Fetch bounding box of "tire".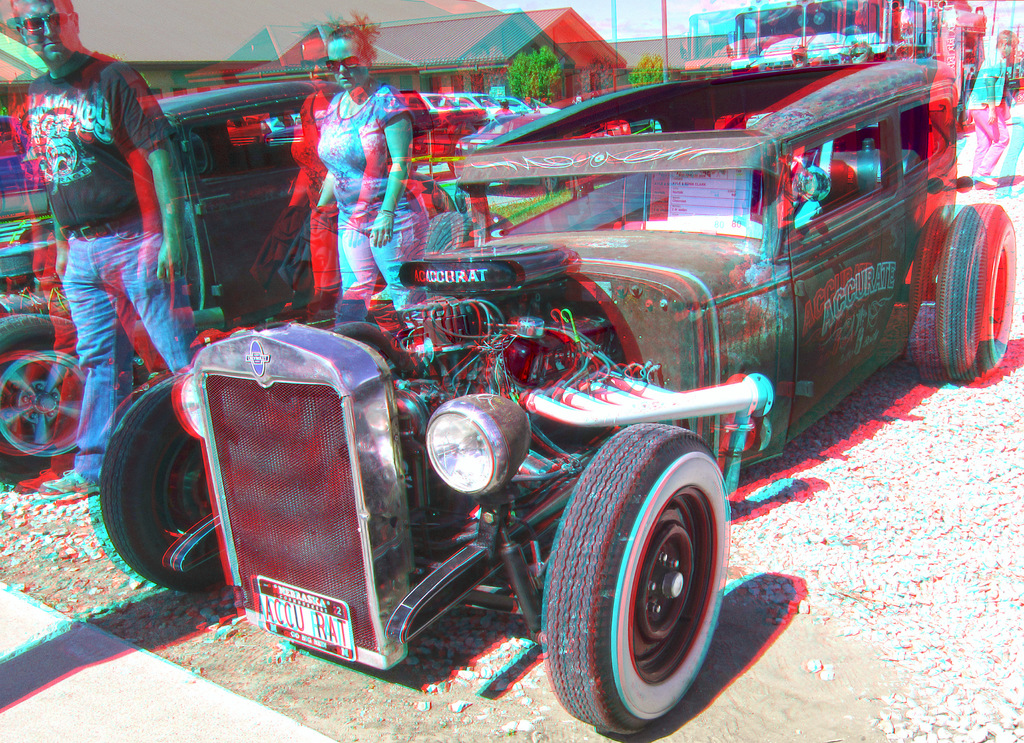
Bbox: x1=0, y1=308, x2=85, y2=467.
